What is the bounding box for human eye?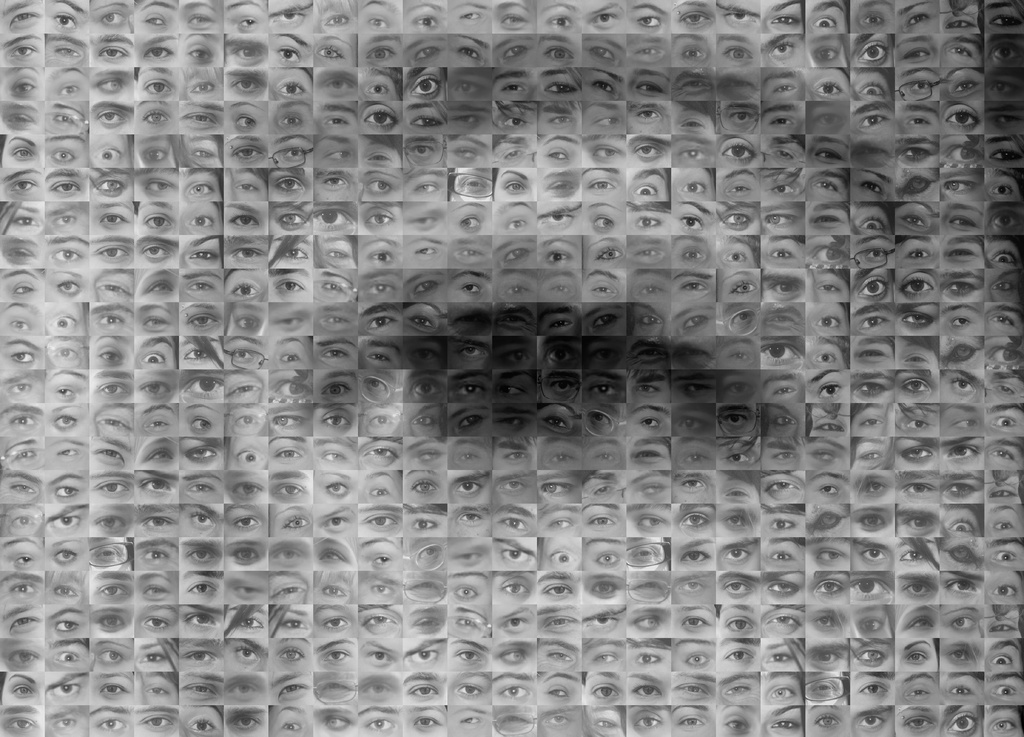
457 381 483 394.
